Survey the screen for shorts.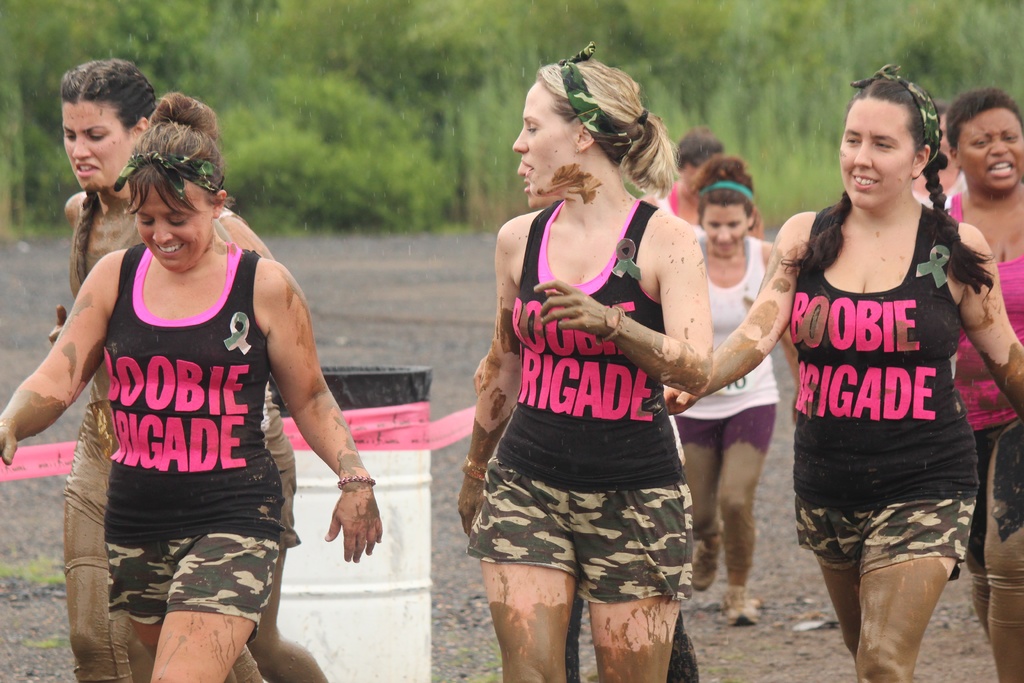
Survey found: (104, 530, 283, 645).
